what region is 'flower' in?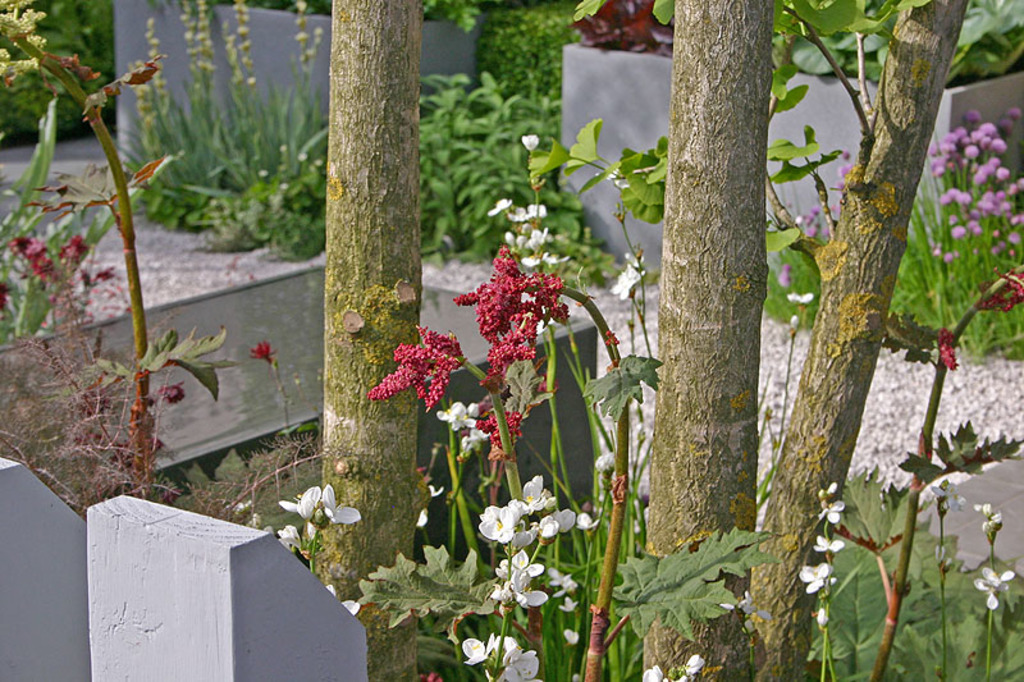
[x1=253, y1=345, x2=276, y2=365].
